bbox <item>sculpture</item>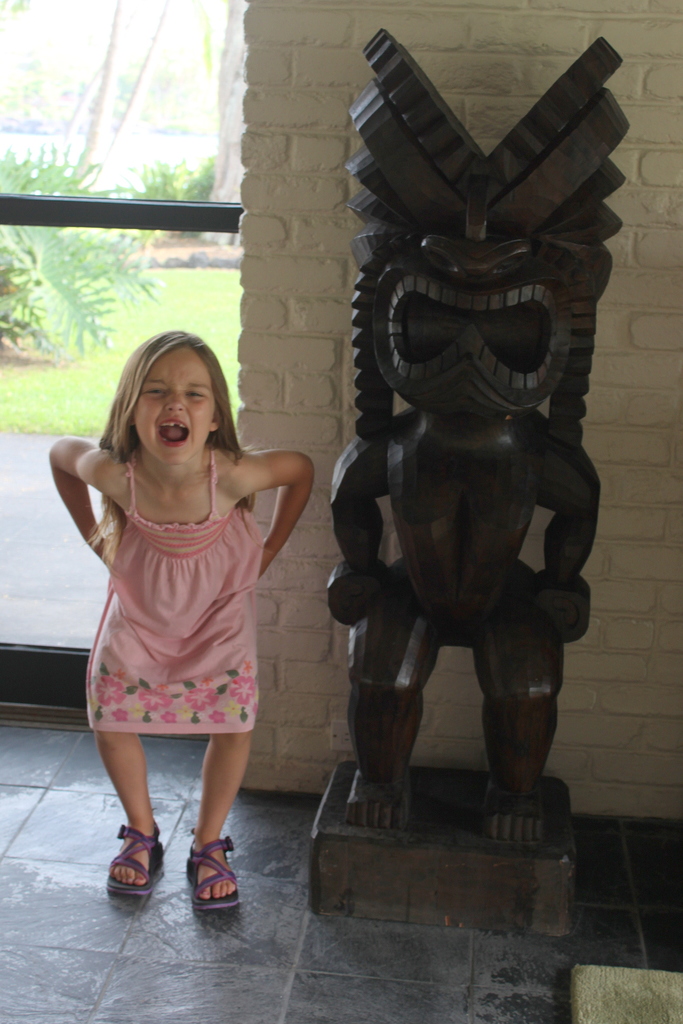
(left=300, top=29, right=613, bottom=943)
